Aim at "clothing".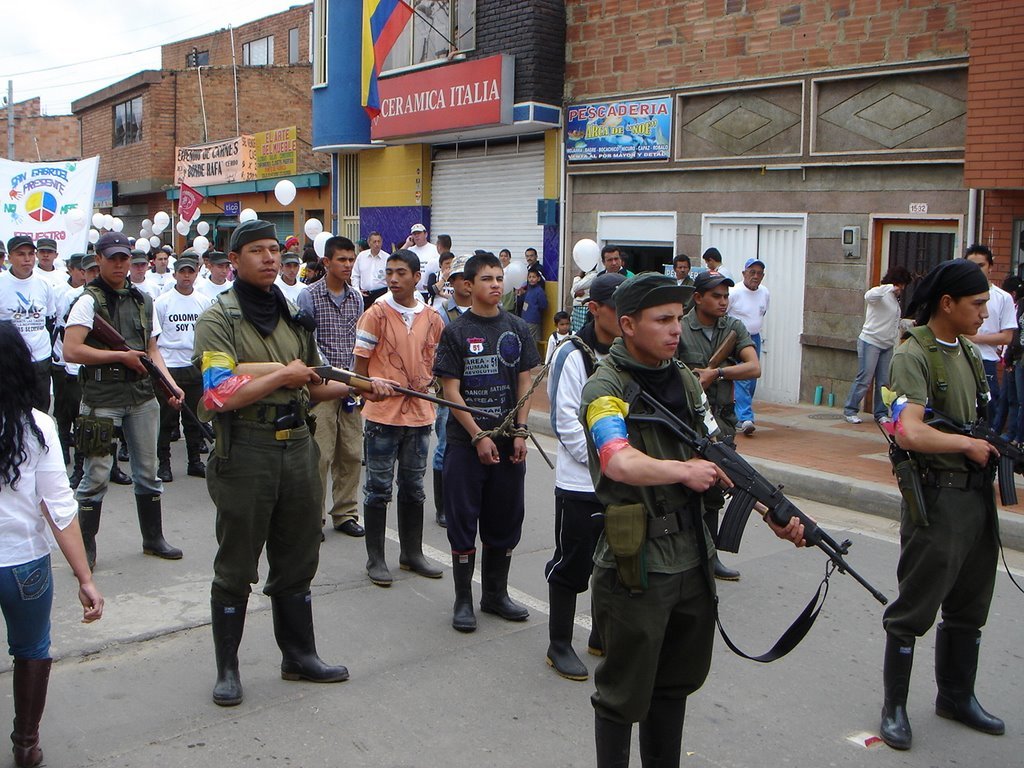
Aimed at pyautogui.locateOnScreen(881, 262, 1016, 725).
